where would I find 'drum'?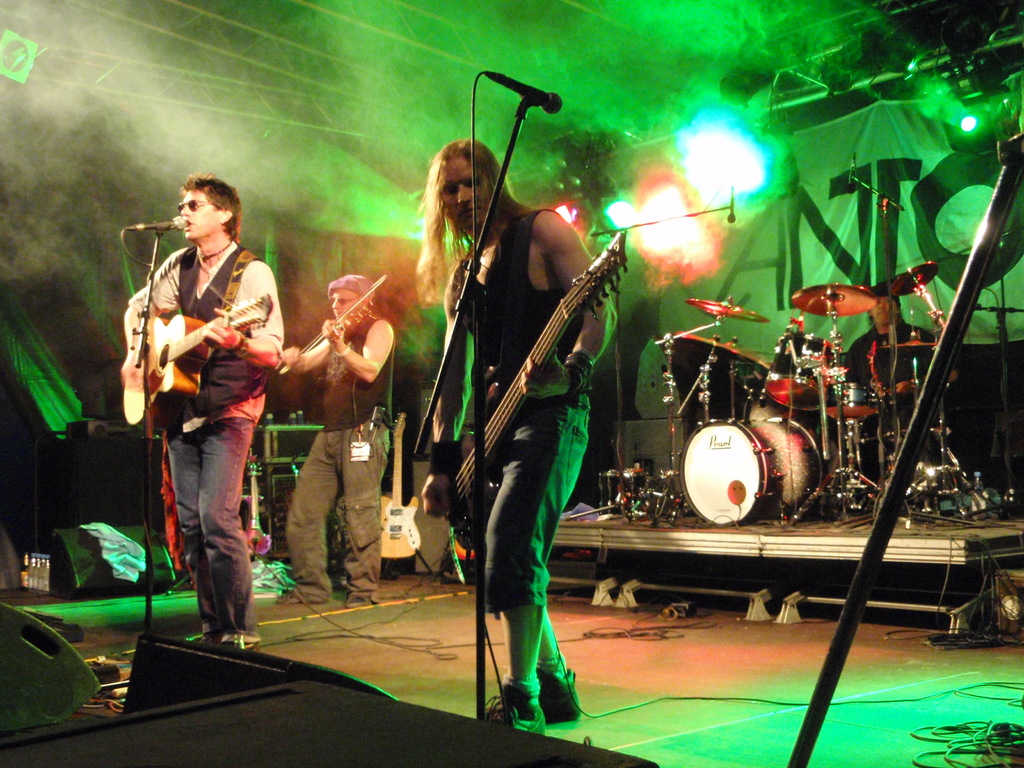
At left=824, top=382, right=886, bottom=419.
